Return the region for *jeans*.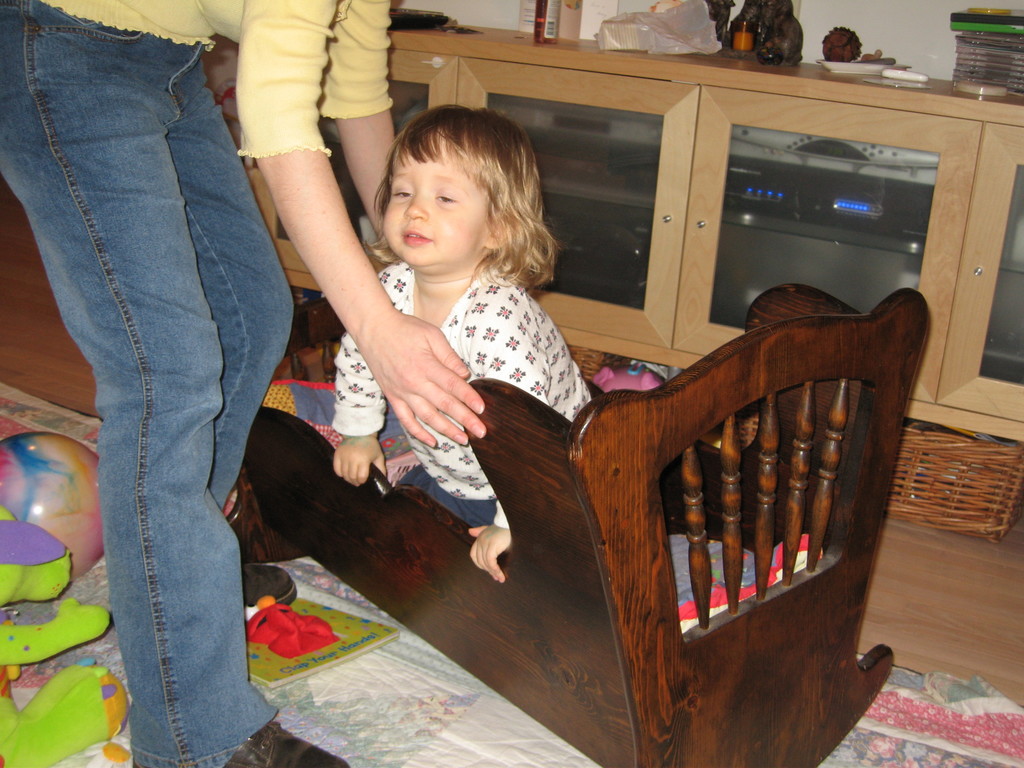
x1=0, y1=0, x2=295, y2=767.
